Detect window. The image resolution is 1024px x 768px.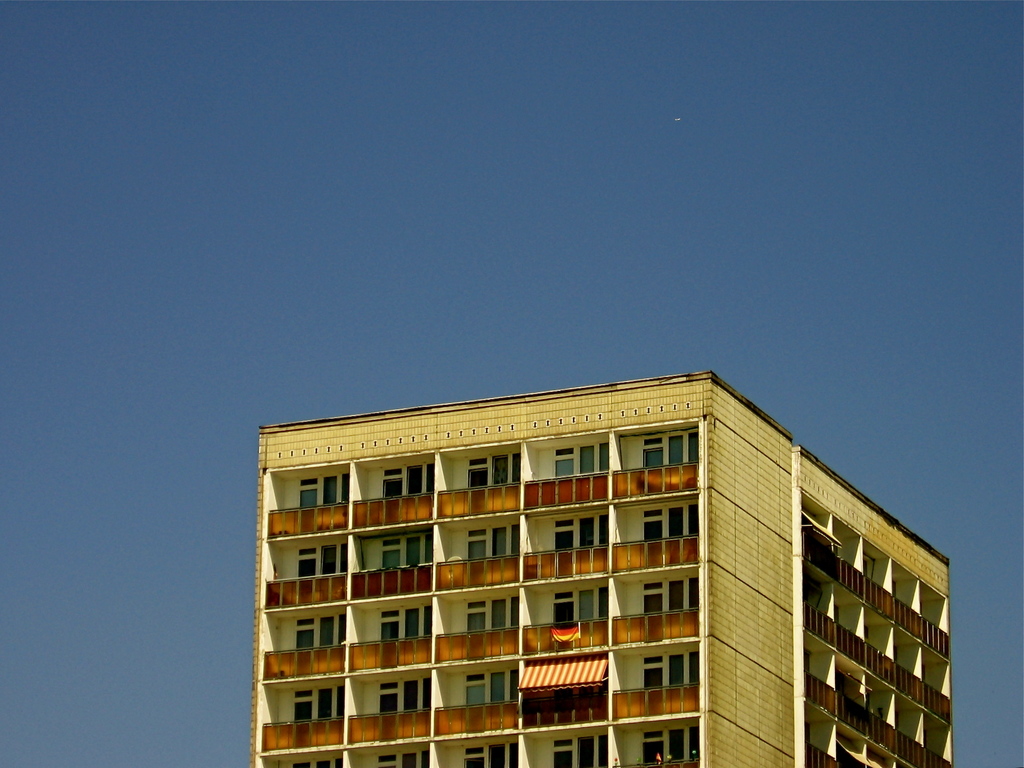
(left=401, top=755, right=413, bottom=767).
